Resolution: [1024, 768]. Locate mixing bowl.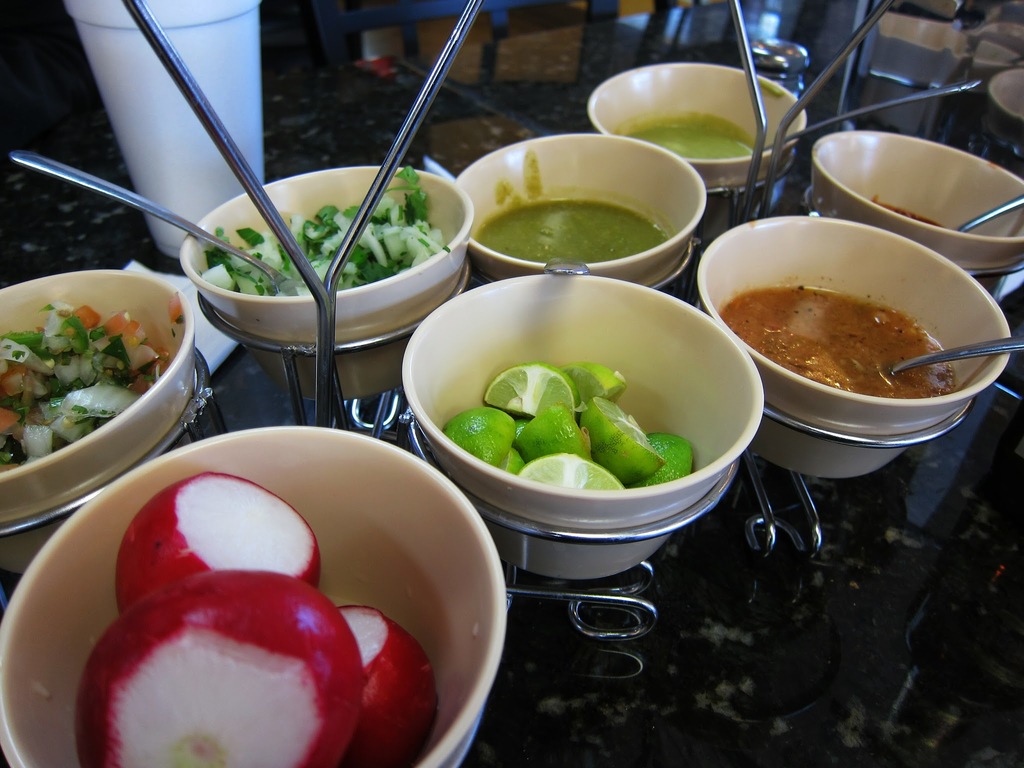
<region>404, 275, 777, 536</region>.
